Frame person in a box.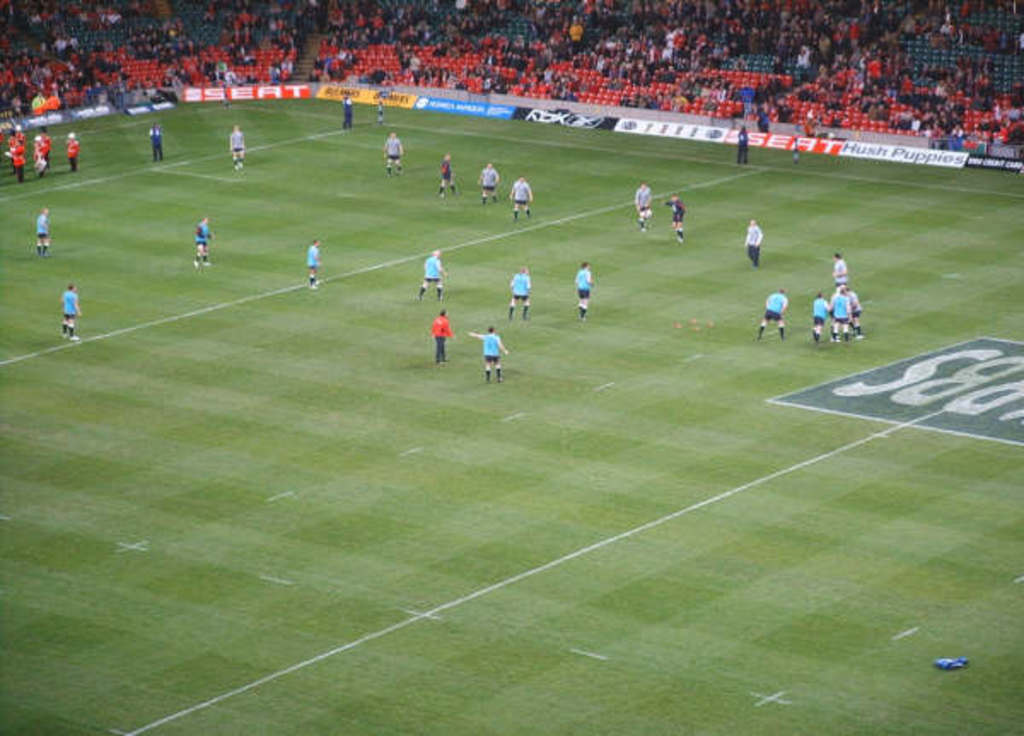
(left=833, top=285, right=848, bottom=336).
